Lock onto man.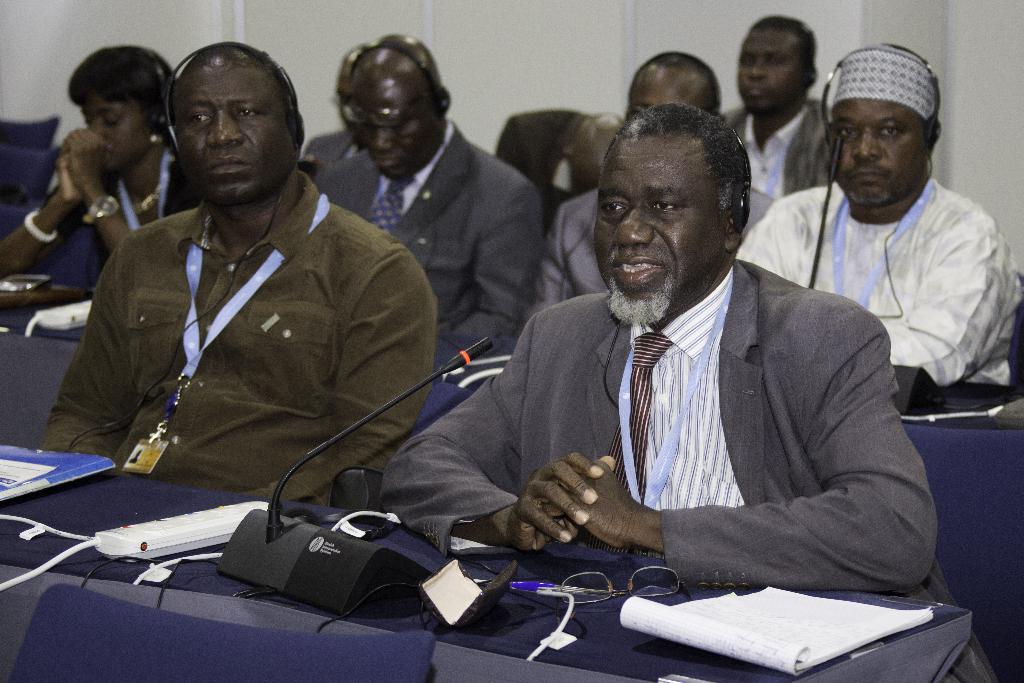
Locked: 299,42,378,173.
